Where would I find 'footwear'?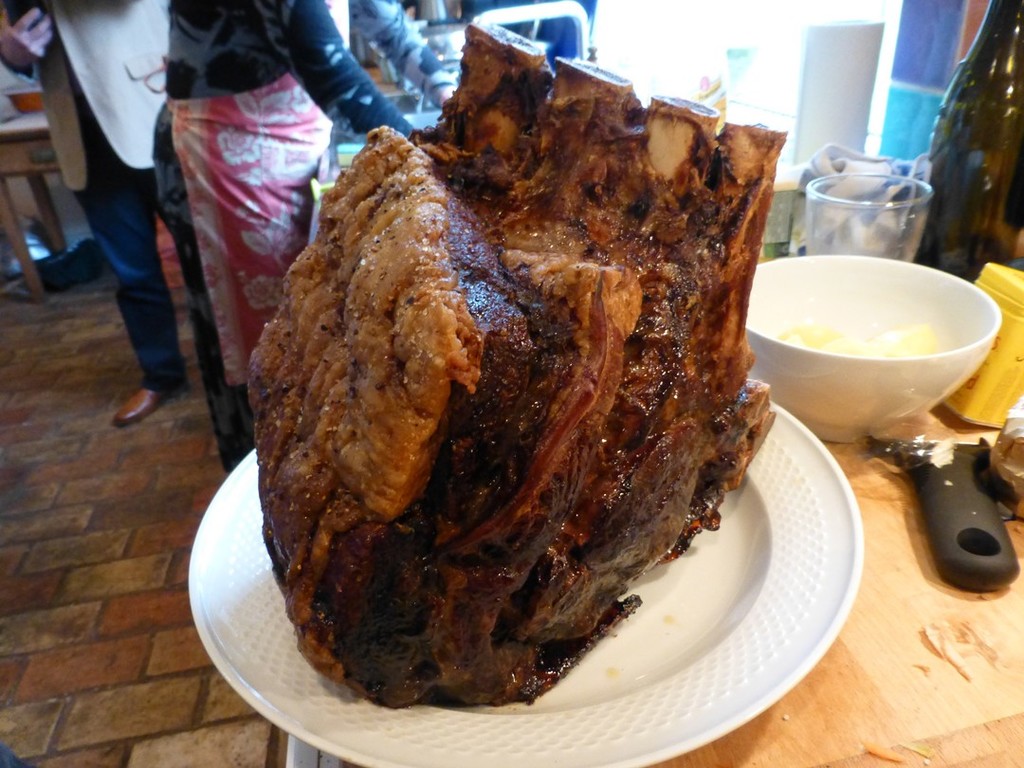
At detection(117, 382, 187, 423).
